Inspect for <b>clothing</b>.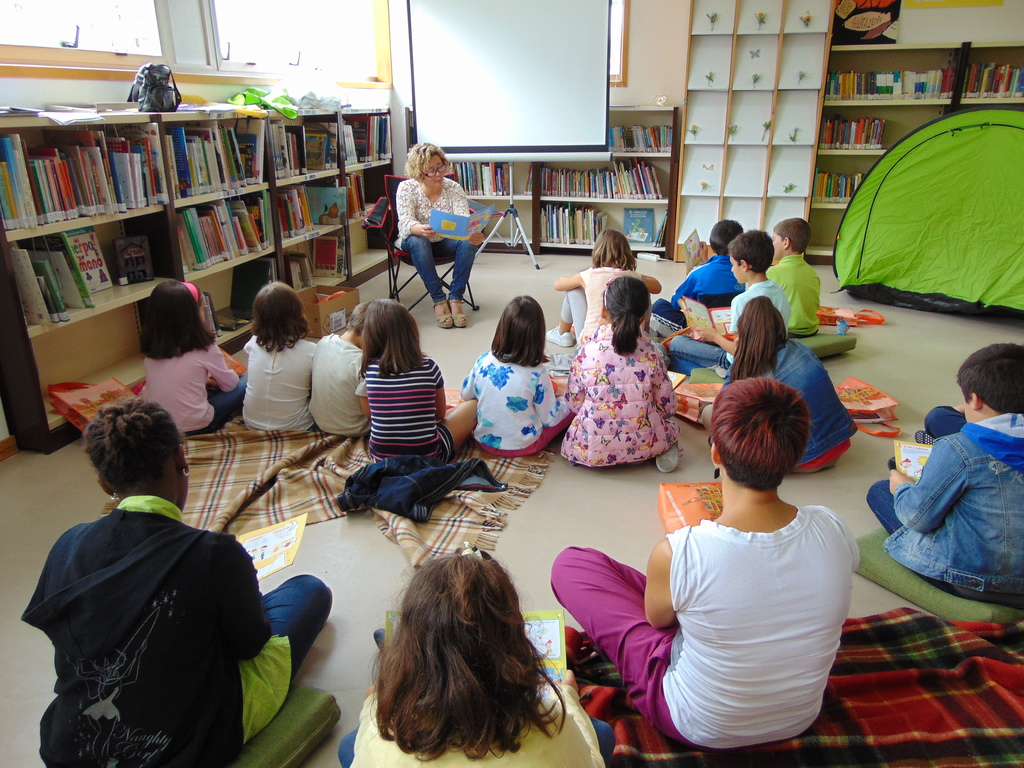
Inspection: crop(567, 323, 678, 468).
